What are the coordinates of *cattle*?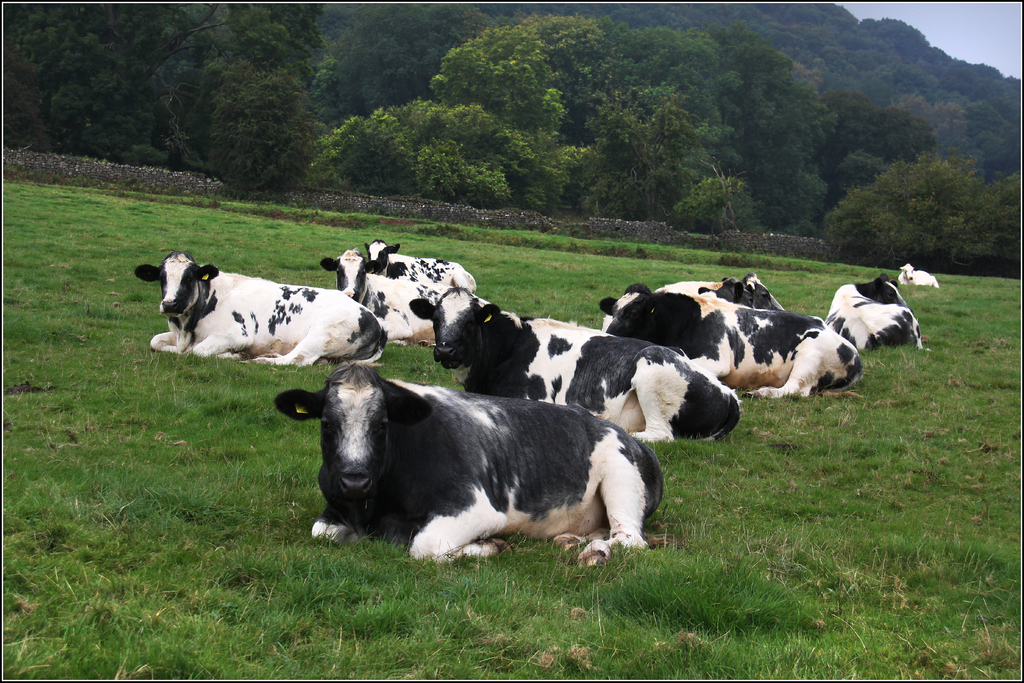
[897,263,938,290].
